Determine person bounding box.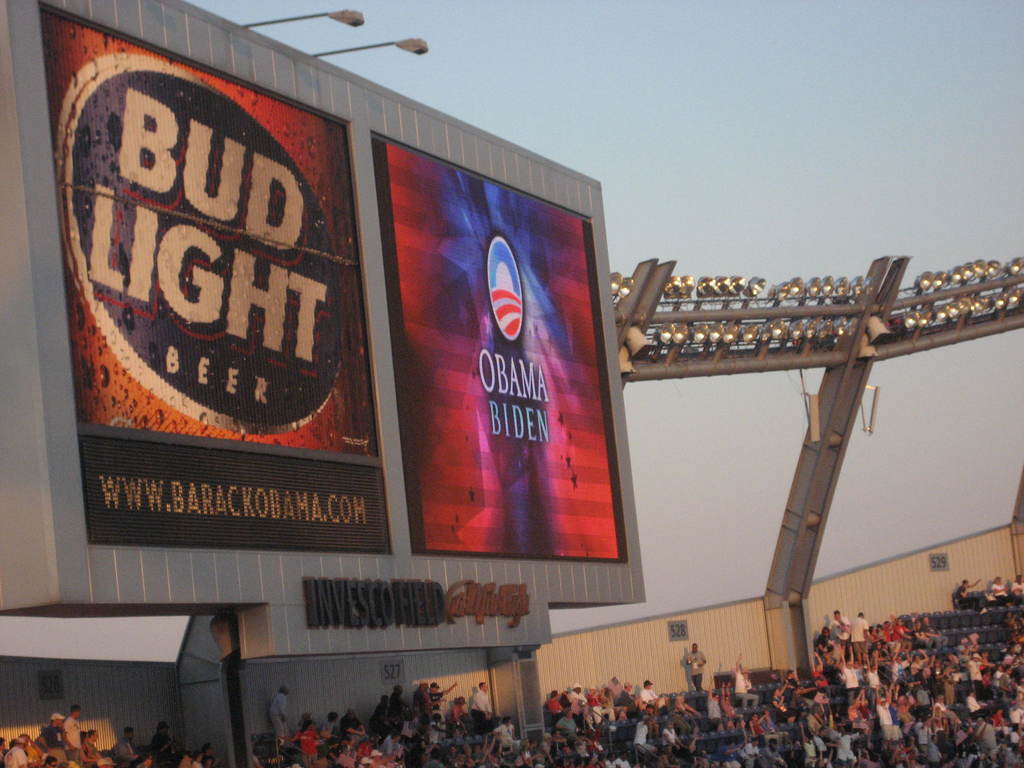
Determined: detection(1012, 568, 1023, 601).
